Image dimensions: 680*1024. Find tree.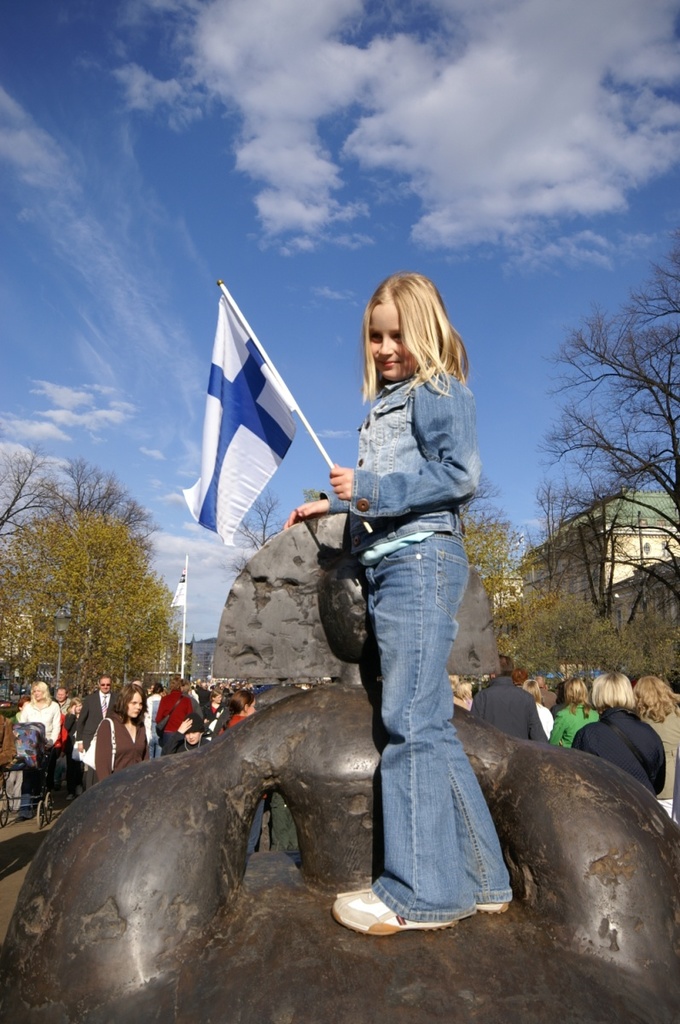
rect(454, 476, 526, 612).
